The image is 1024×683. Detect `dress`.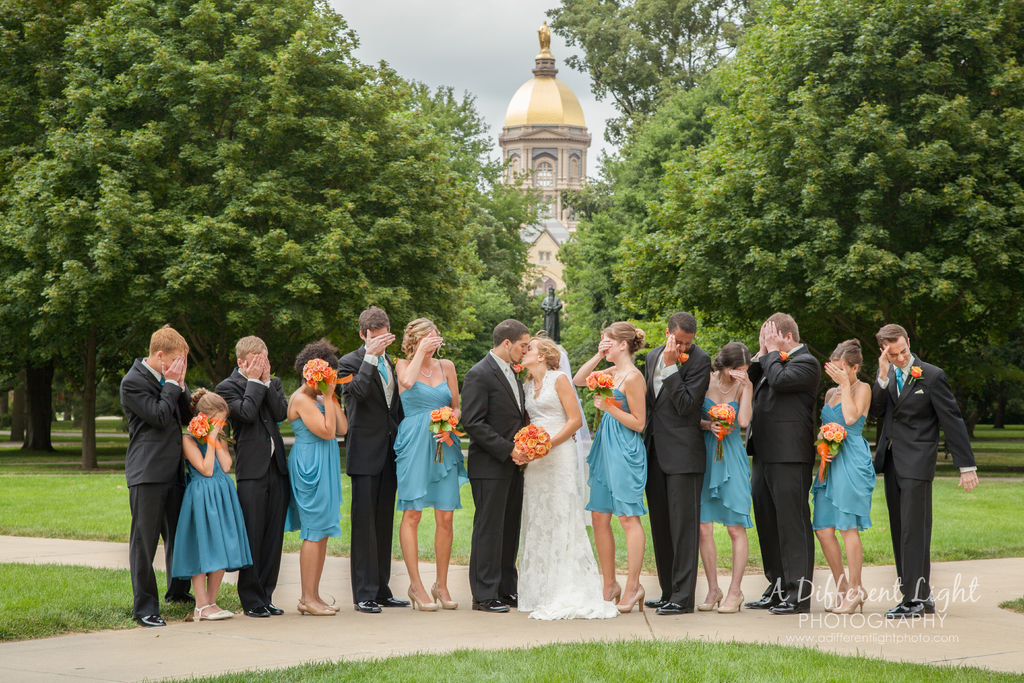
Detection: 506,345,600,619.
